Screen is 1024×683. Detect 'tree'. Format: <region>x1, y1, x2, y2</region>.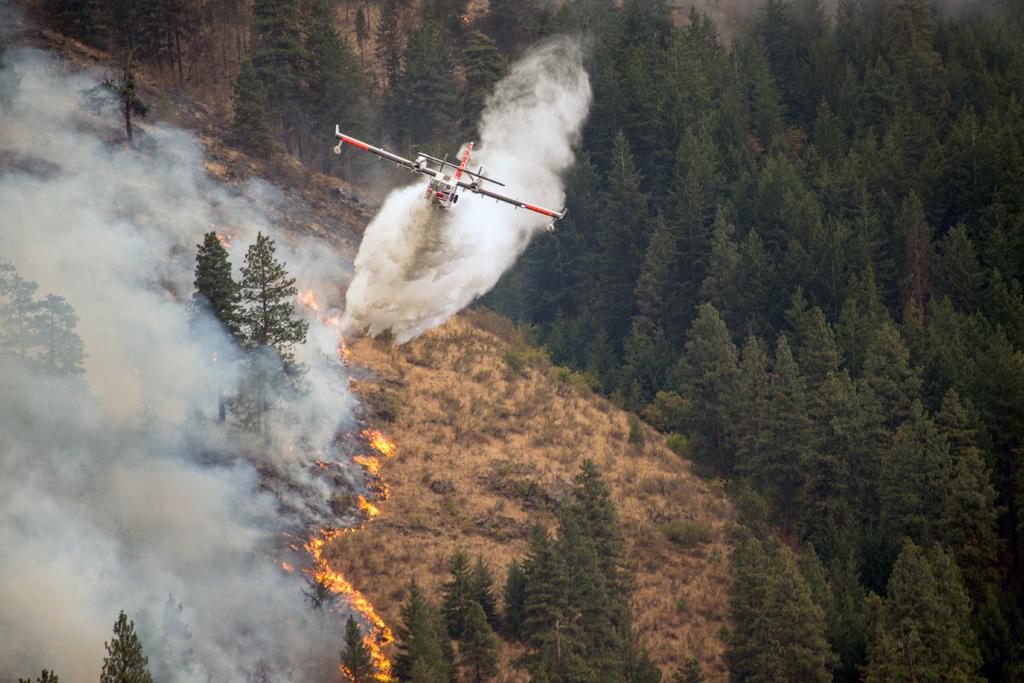
<region>227, 222, 307, 432</region>.
